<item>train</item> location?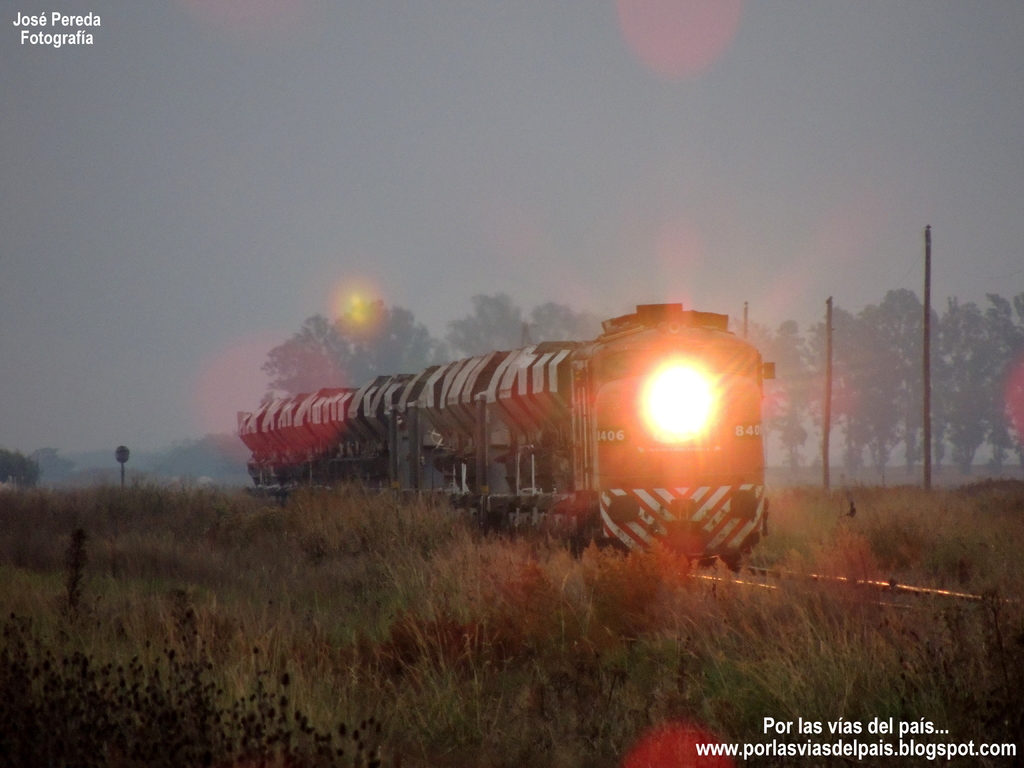
detection(239, 299, 776, 558)
